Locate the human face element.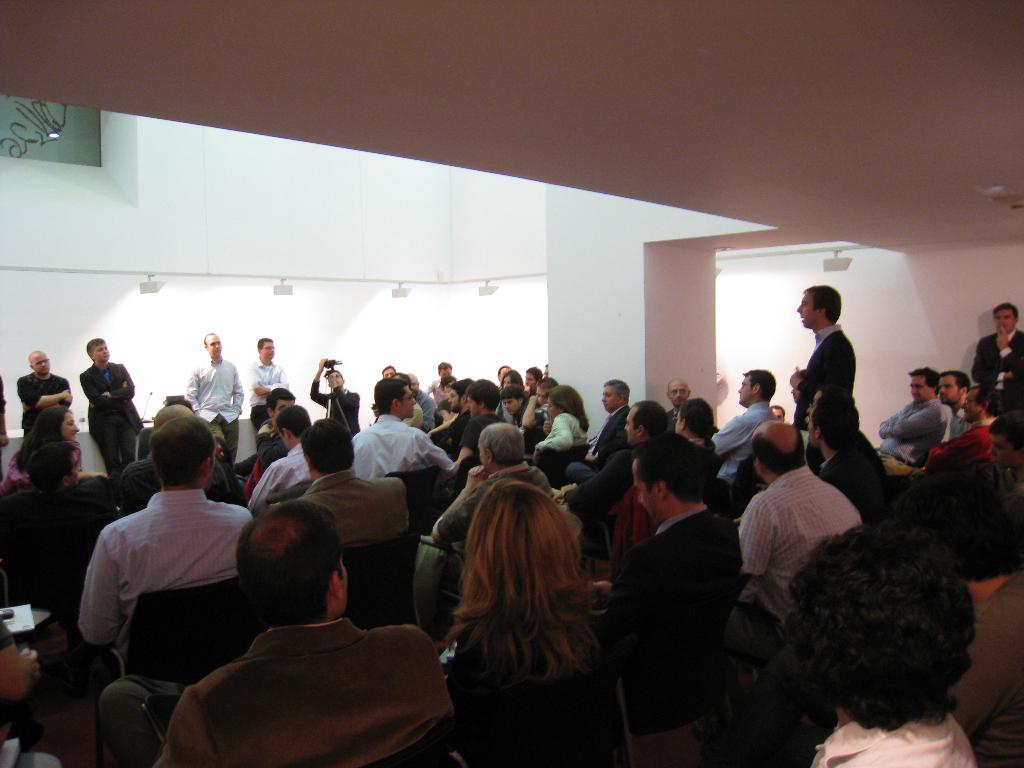
Element bbox: Rect(259, 346, 273, 360).
